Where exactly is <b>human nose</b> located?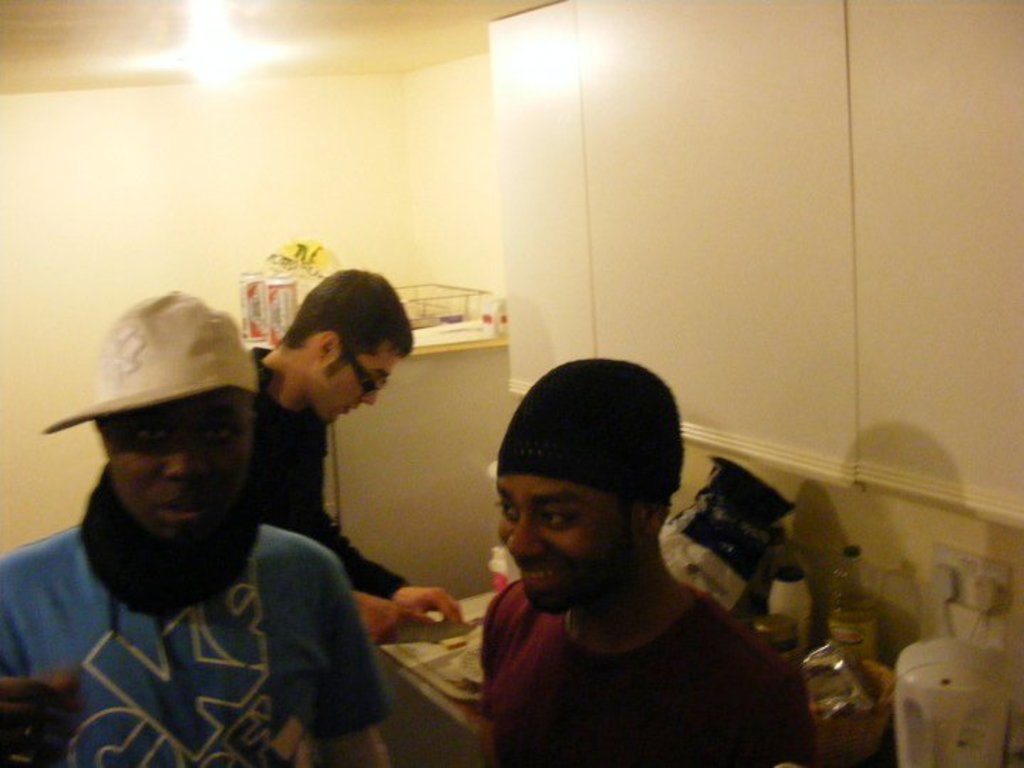
Its bounding box is crop(509, 519, 546, 562).
